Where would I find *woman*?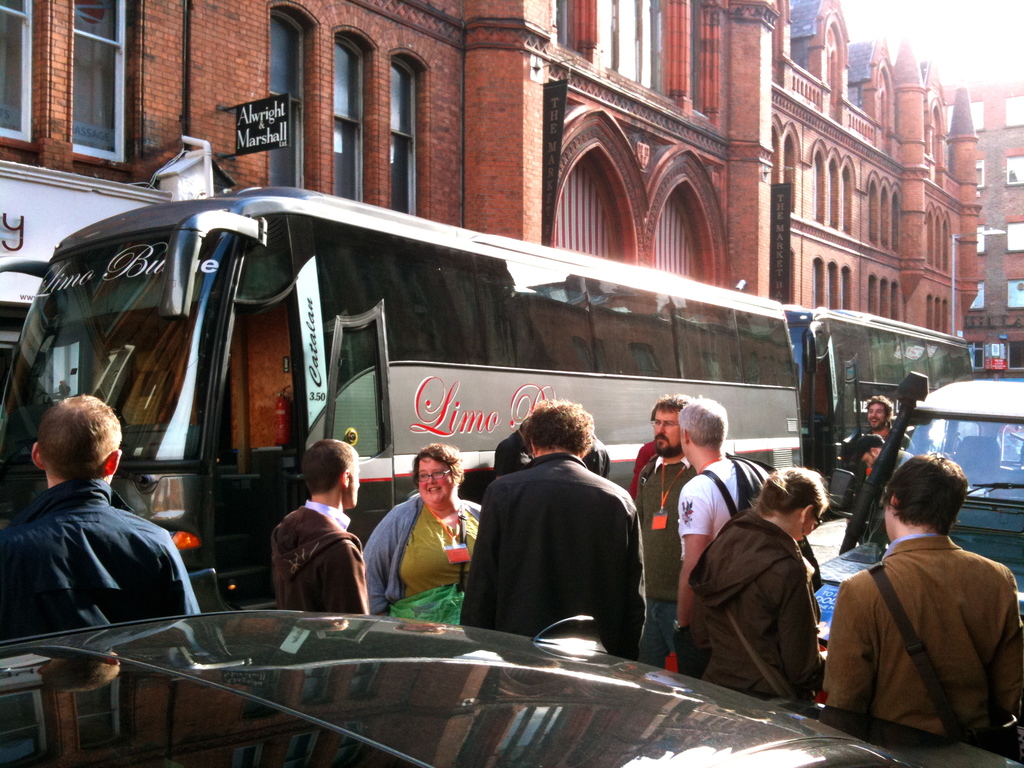
At (x1=698, y1=460, x2=838, y2=723).
